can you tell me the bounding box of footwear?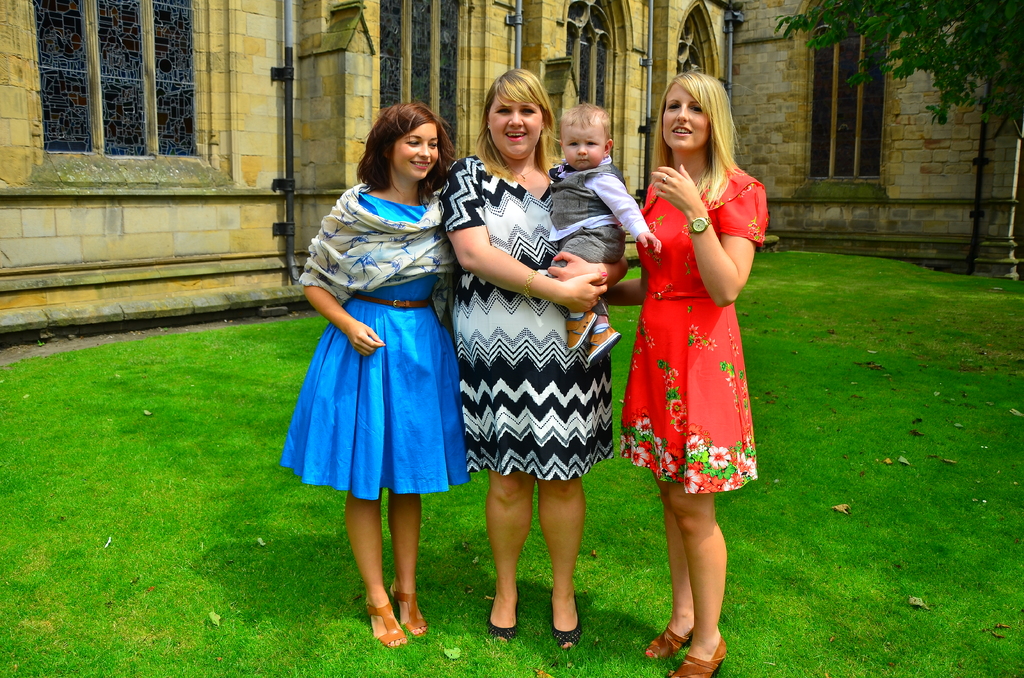
locate(363, 599, 409, 651).
